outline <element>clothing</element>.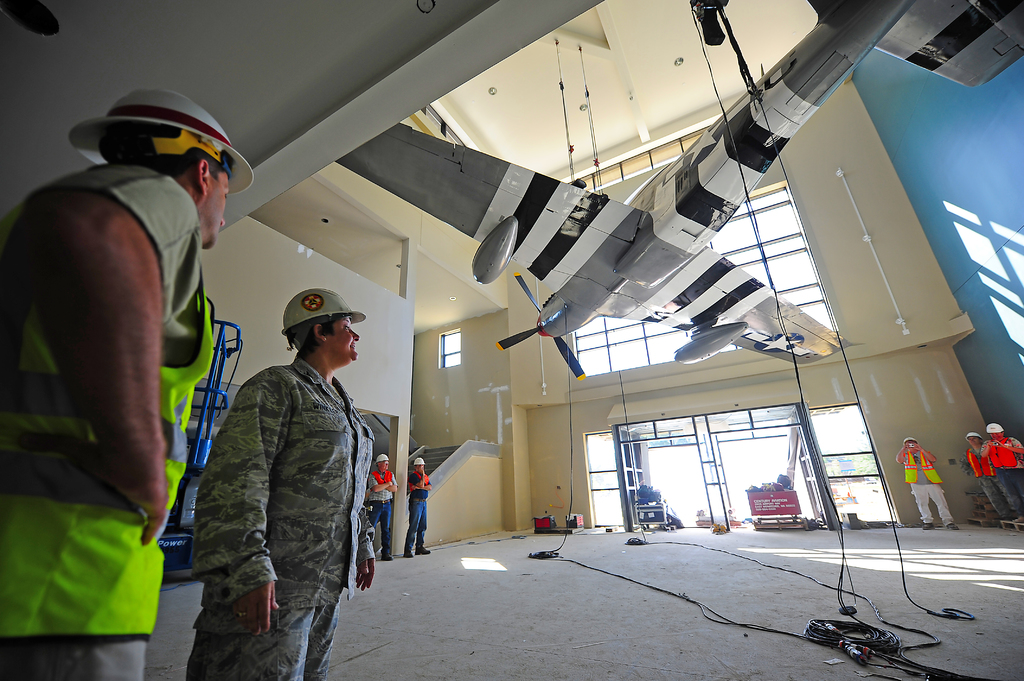
Outline: (left=965, top=445, right=1009, bottom=515).
